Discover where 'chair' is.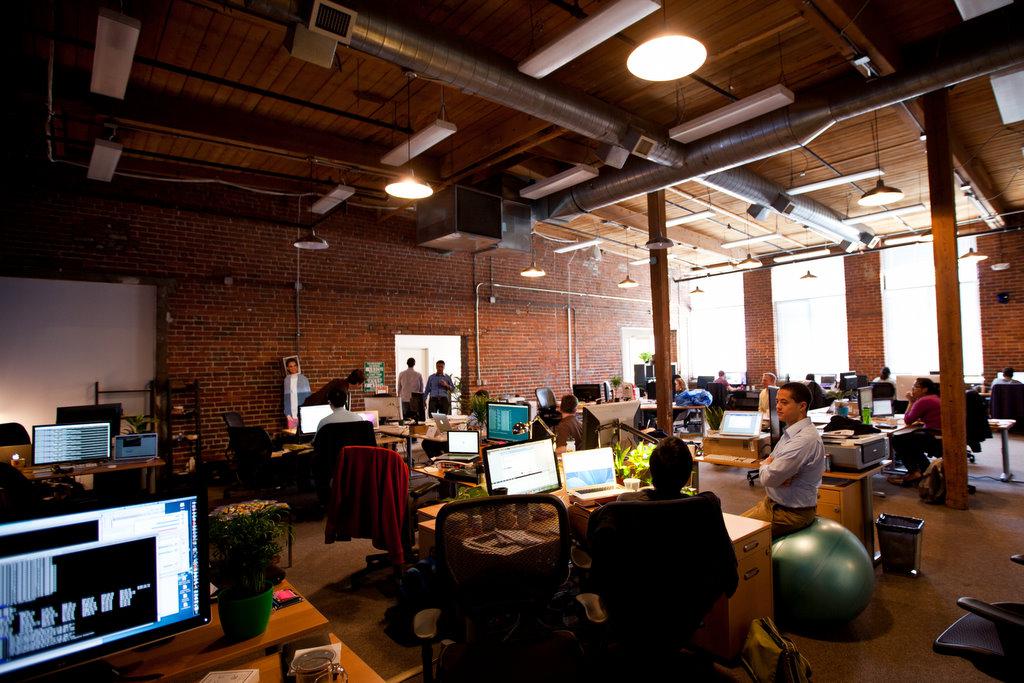
Discovered at box(216, 412, 272, 470).
